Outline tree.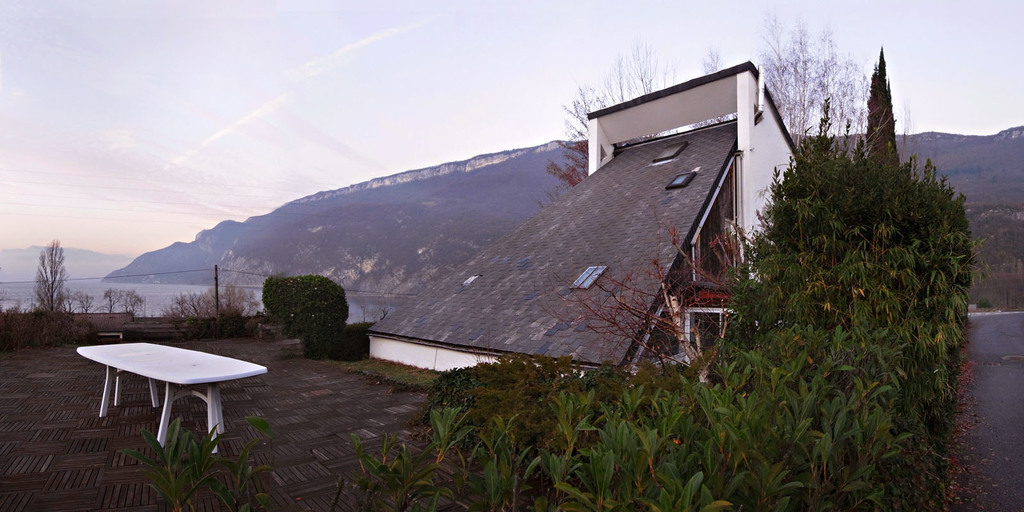
Outline: (x1=74, y1=290, x2=93, y2=312).
